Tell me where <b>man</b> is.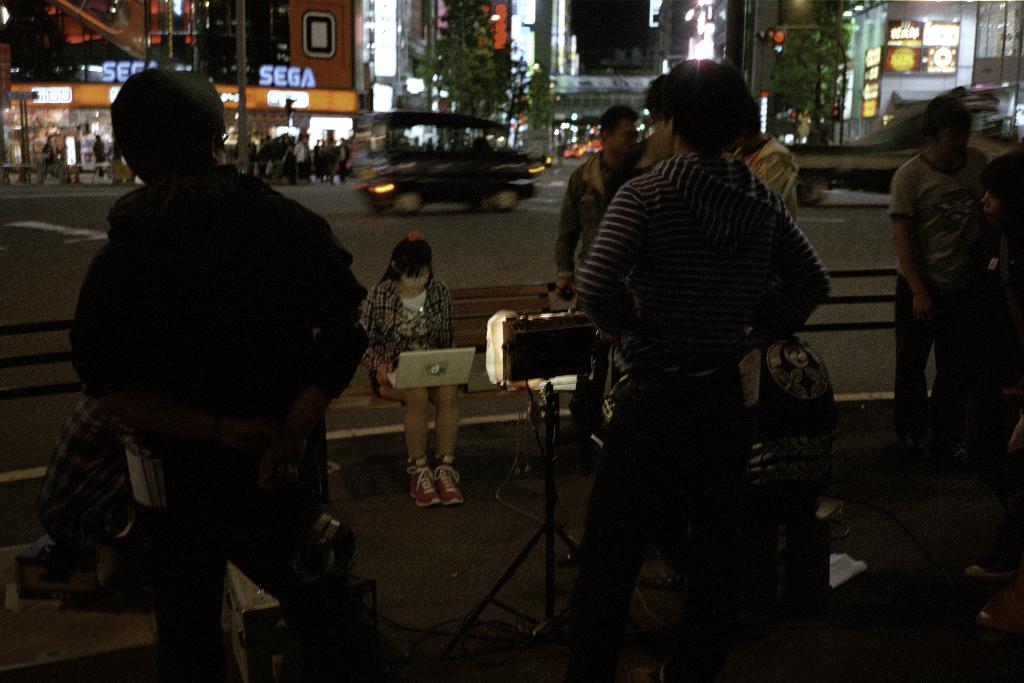
<b>man</b> is at <region>575, 57, 829, 658</region>.
